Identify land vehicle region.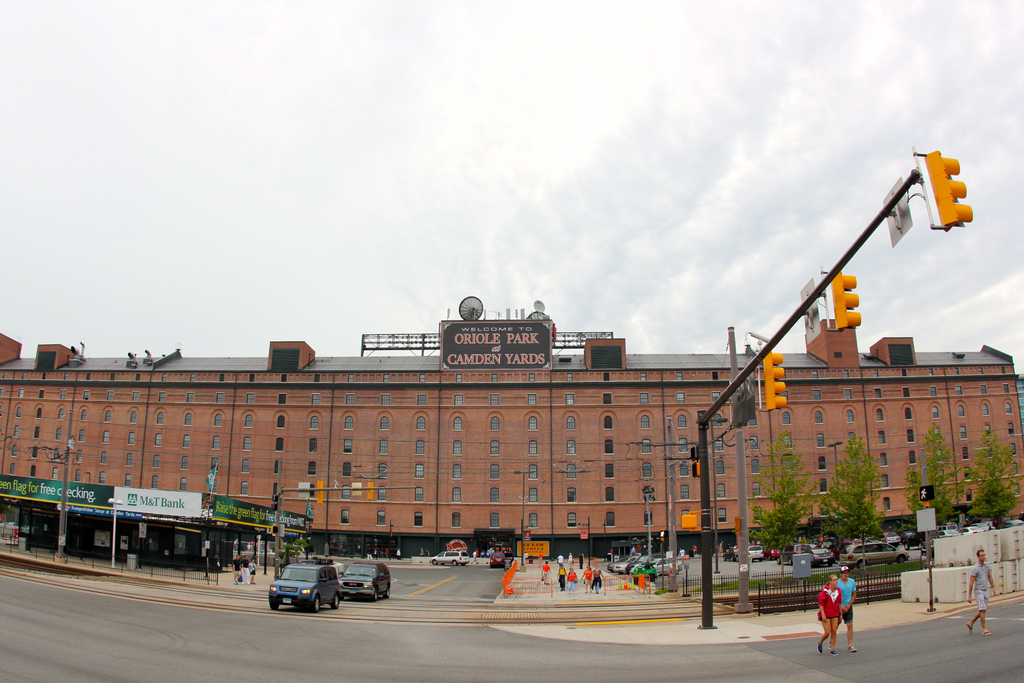
Region: 269/562/342/611.
